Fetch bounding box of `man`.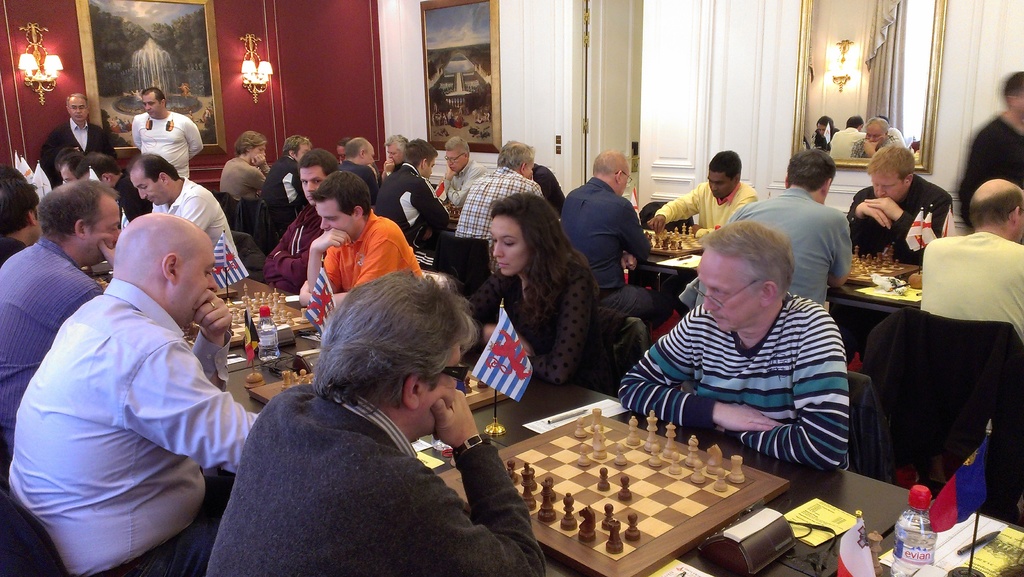
Bbox: pyautogui.locateOnScreen(956, 72, 1023, 230).
